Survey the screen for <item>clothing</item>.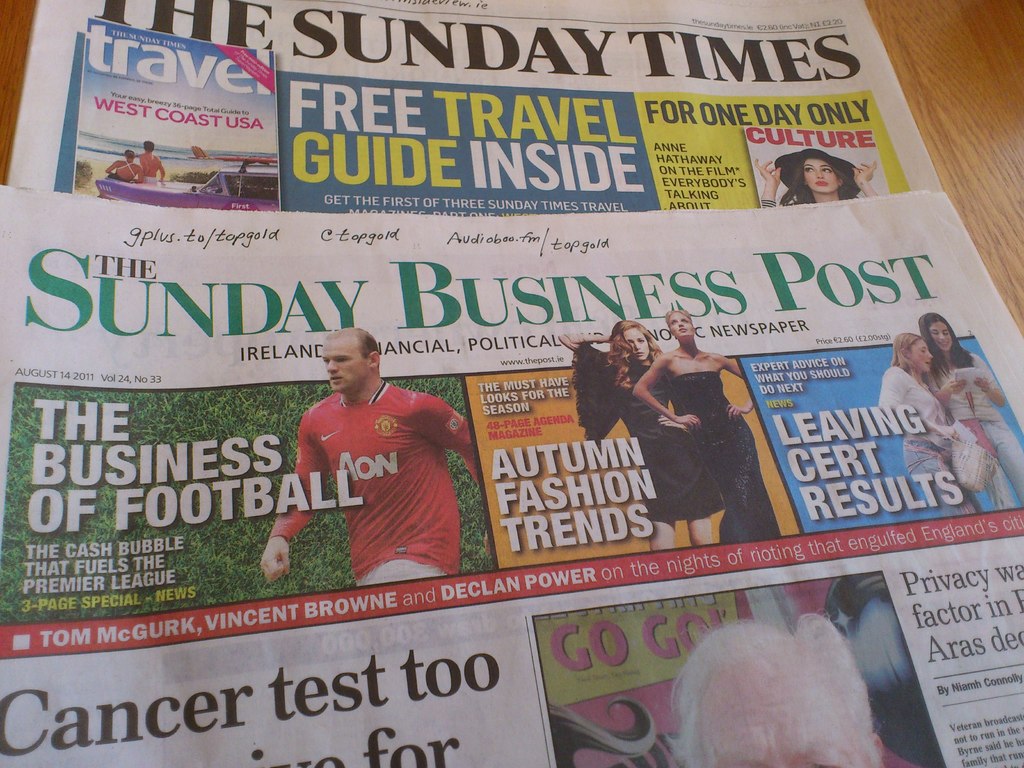
Survey found: (left=573, top=336, right=725, bottom=522).
